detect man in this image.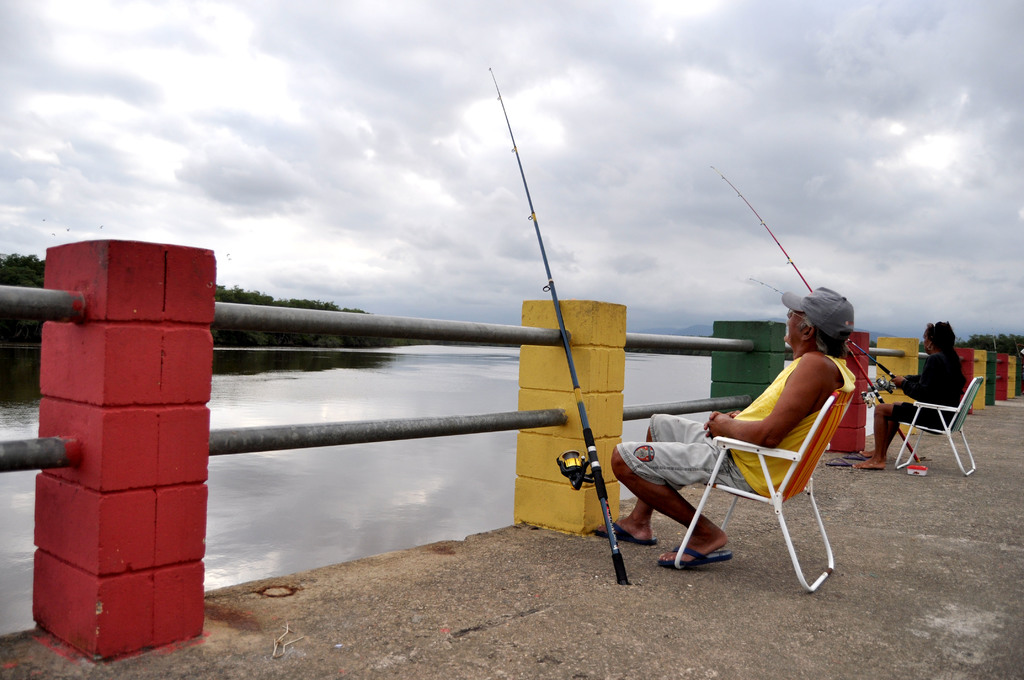
Detection: crop(643, 301, 888, 590).
